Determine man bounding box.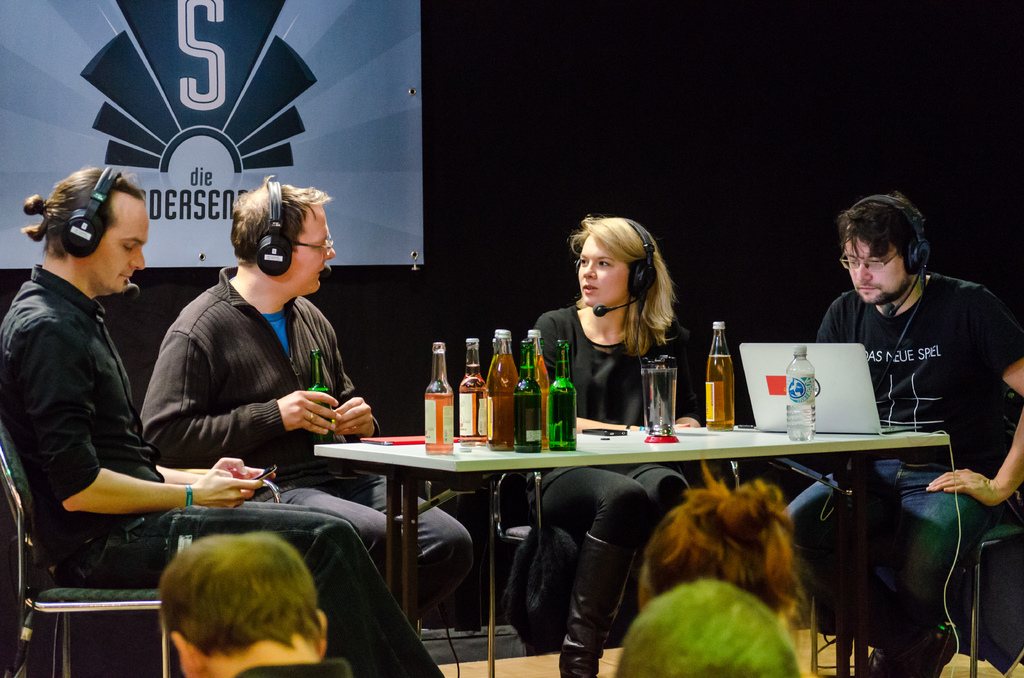
Determined: [x1=0, y1=167, x2=445, y2=677].
